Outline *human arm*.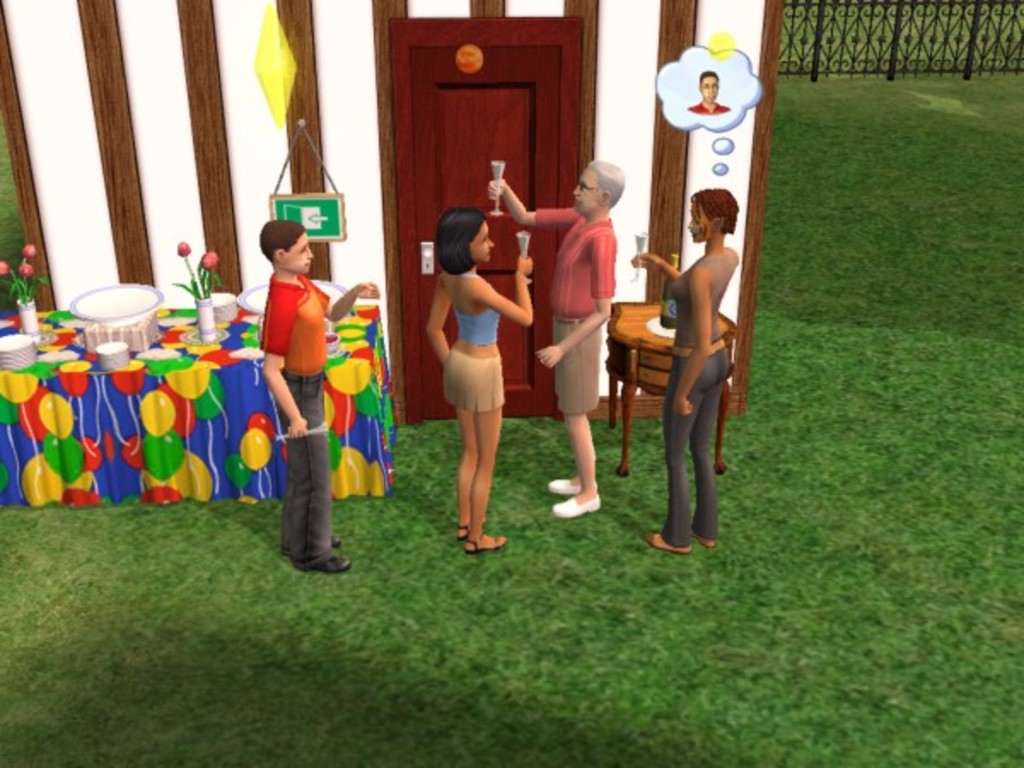
Outline: box(425, 283, 451, 362).
